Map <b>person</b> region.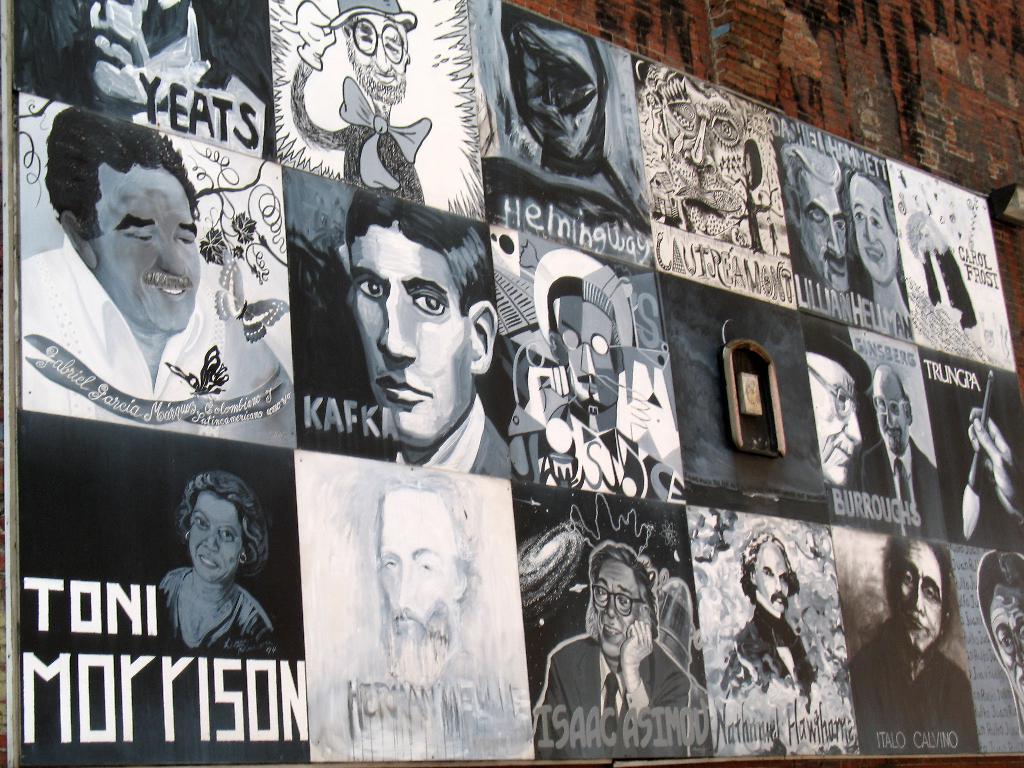
Mapped to {"x1": 335, "y1": 192, "x2": 499, "y2": 470}.
